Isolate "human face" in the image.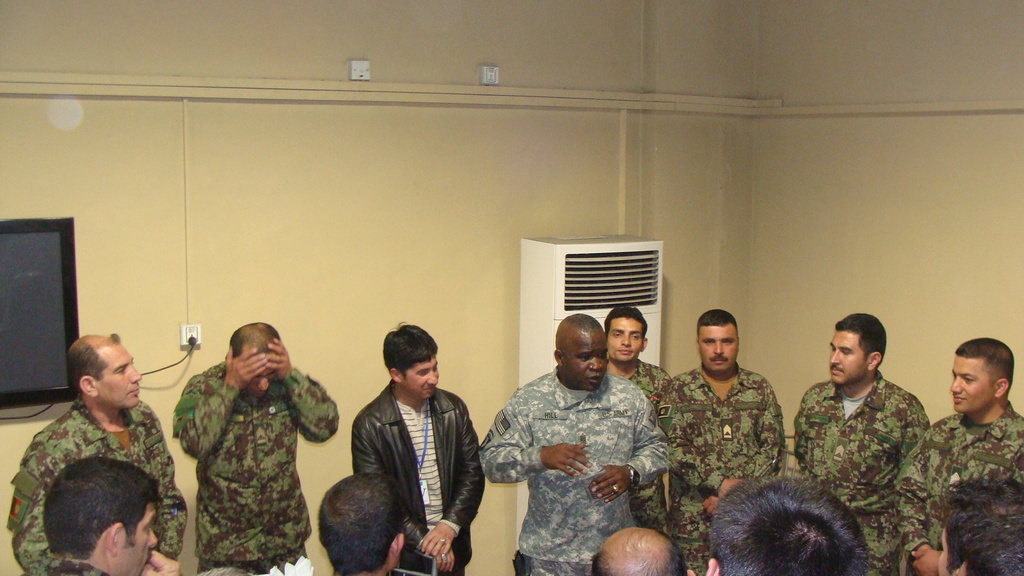
Isolated region: (399, 360, 439, 394).
